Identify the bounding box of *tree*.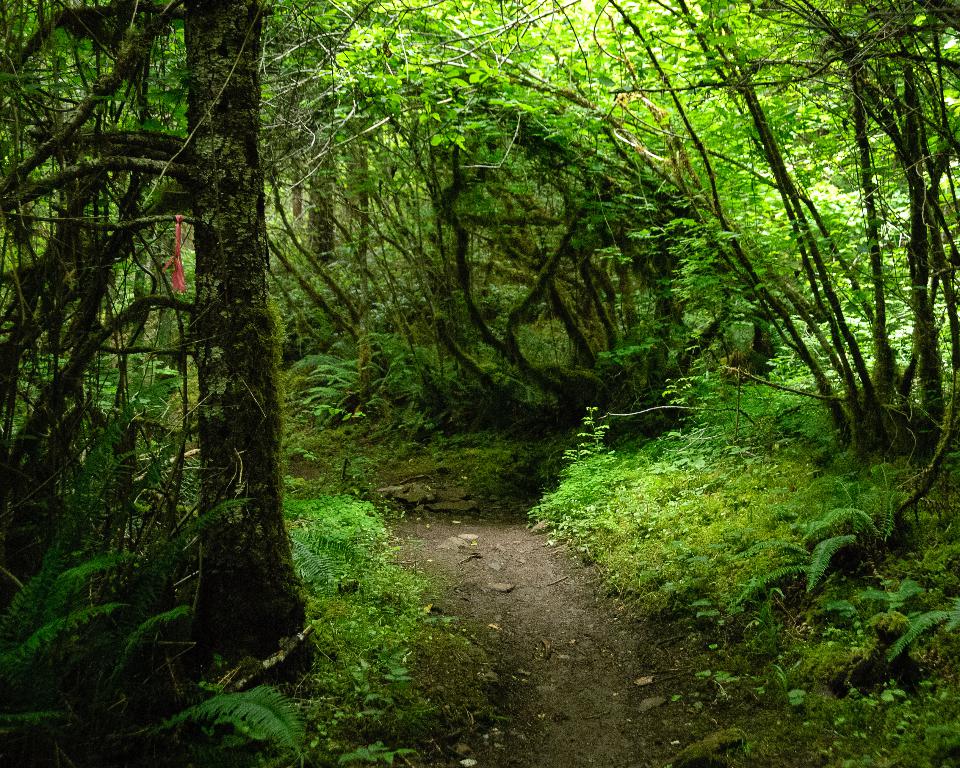
173/0/316/686.
